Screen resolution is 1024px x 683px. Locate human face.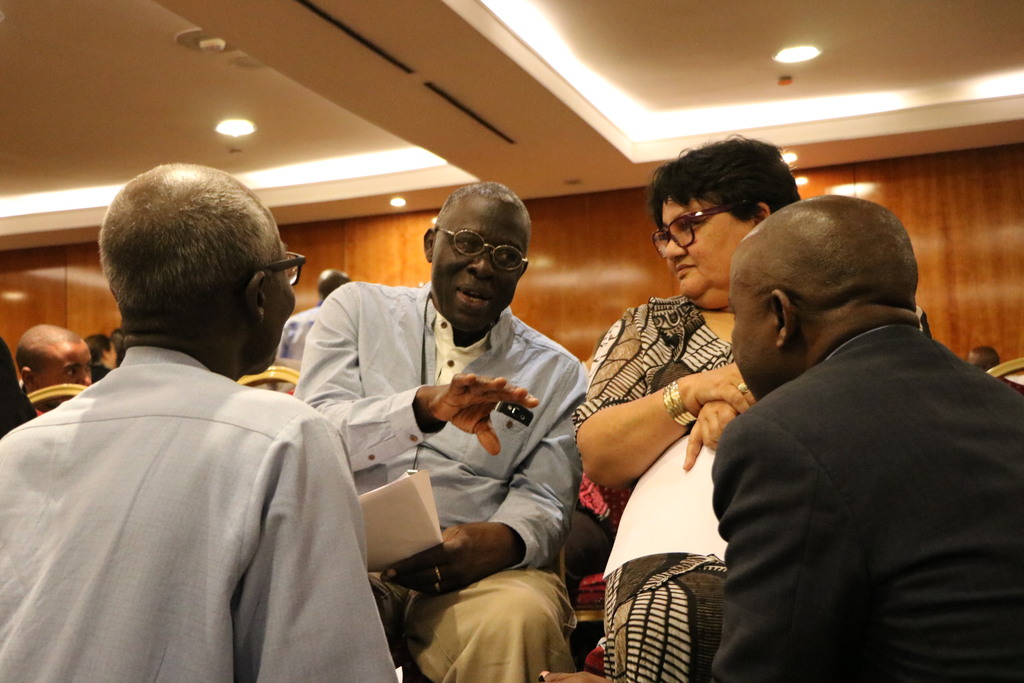
{"x1": 731, "y1": 266, "x2": 772, "y2": 401}.
